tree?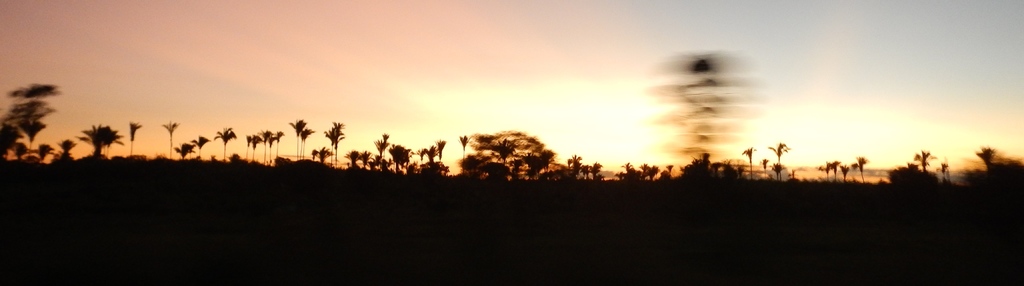
[left=192, top=135, right=211, bottom=161]
